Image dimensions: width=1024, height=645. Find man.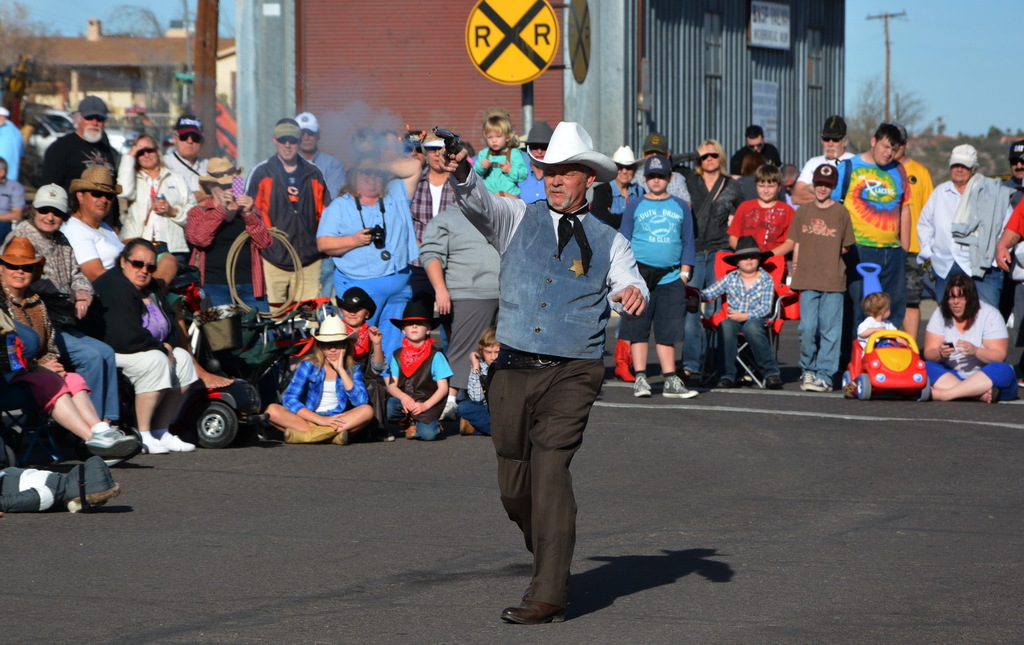
<region>161, 113, 210, 205</region>.
